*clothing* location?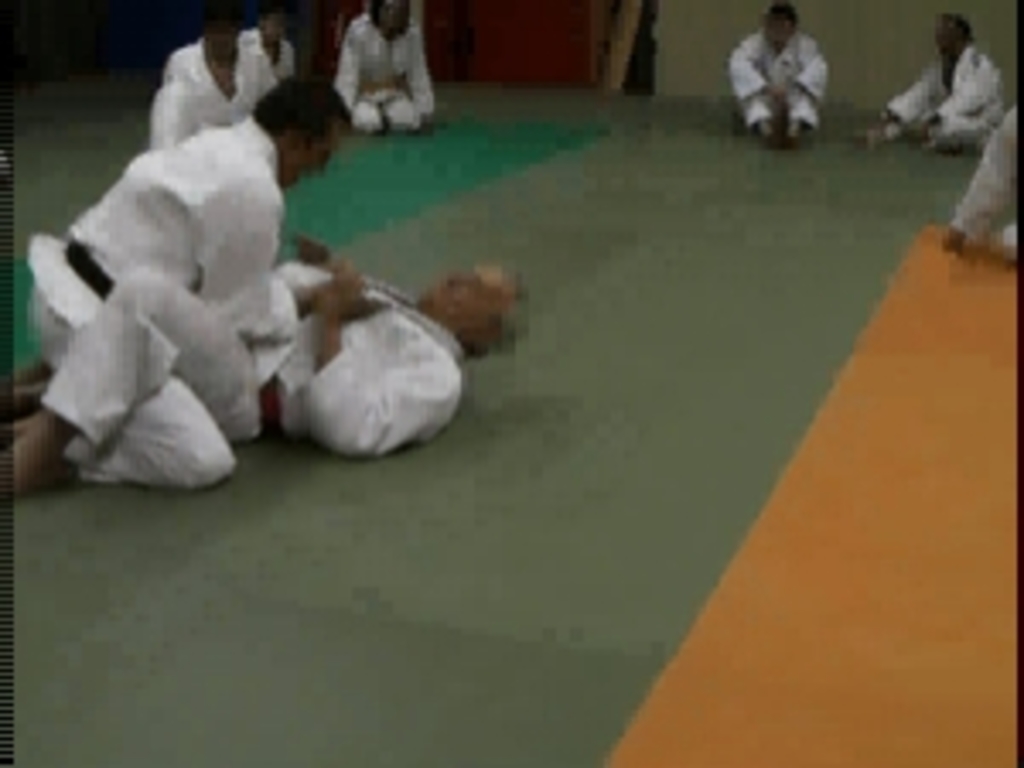
region(38, 256, 464, 457)
